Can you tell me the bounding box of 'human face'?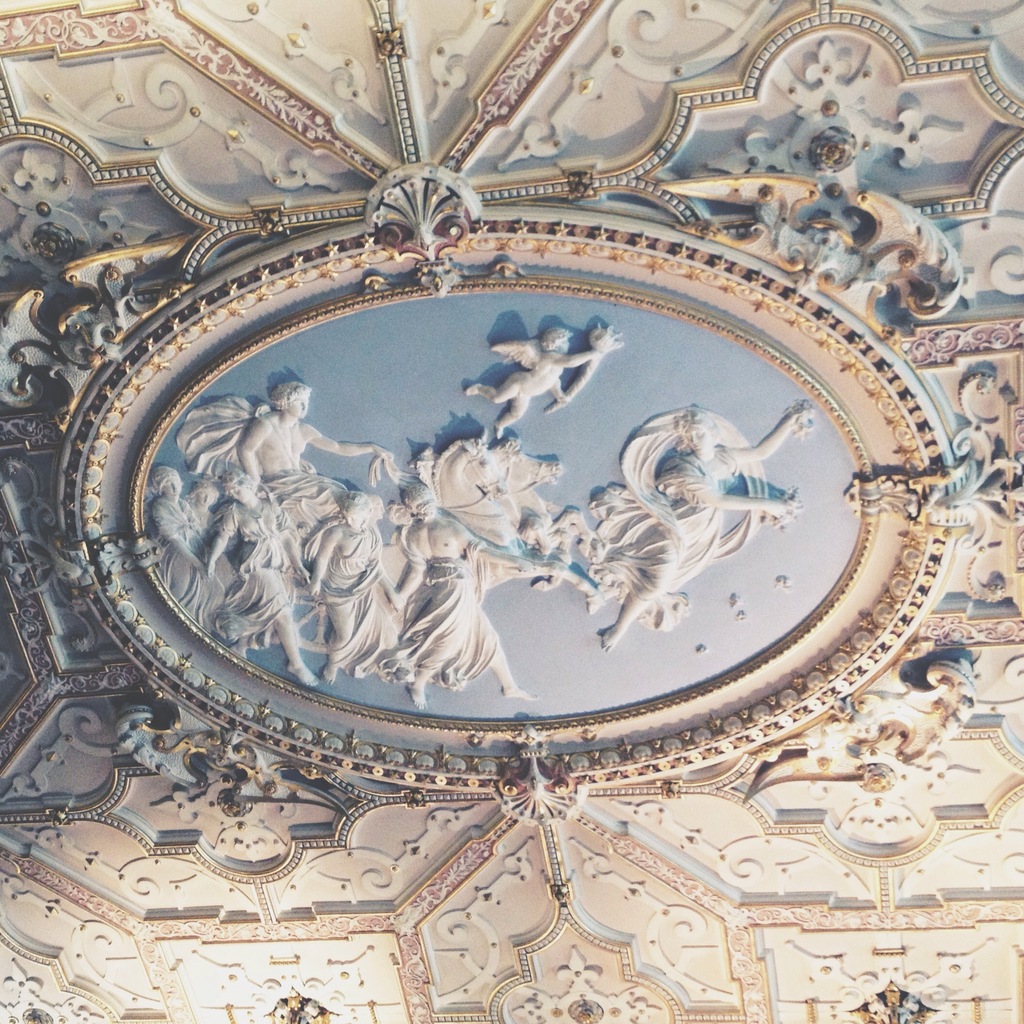
bbox=(232, 491, 251, 505).
